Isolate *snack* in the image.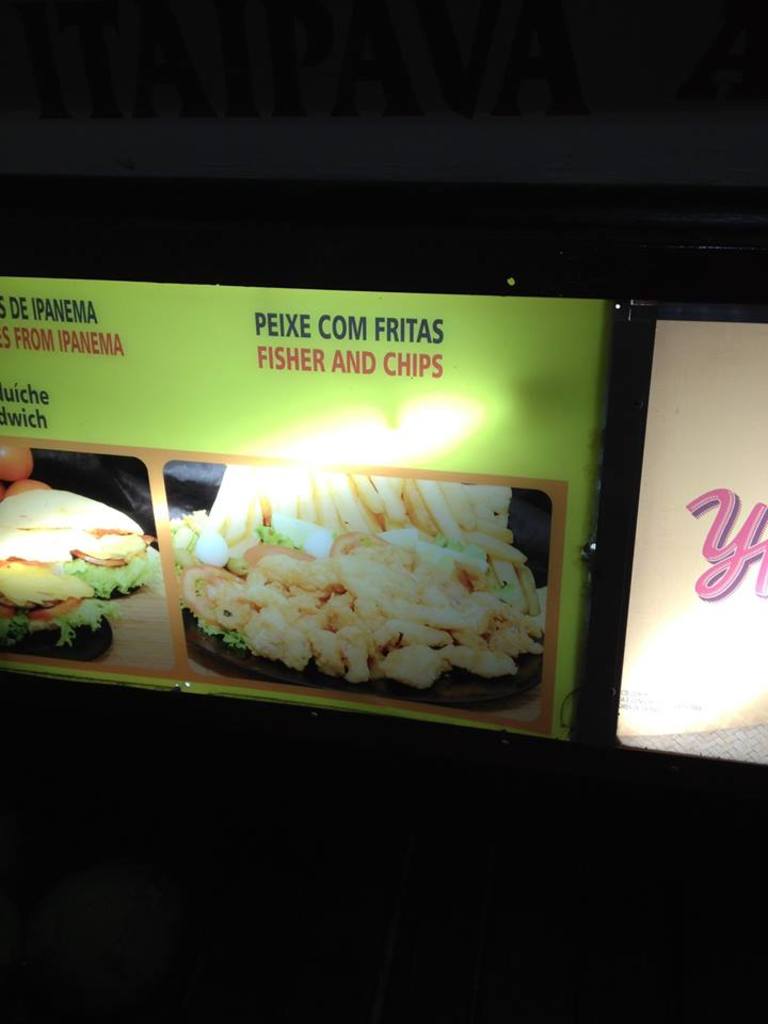
Isolated region: bbox=[0, 492, 155, 662].
